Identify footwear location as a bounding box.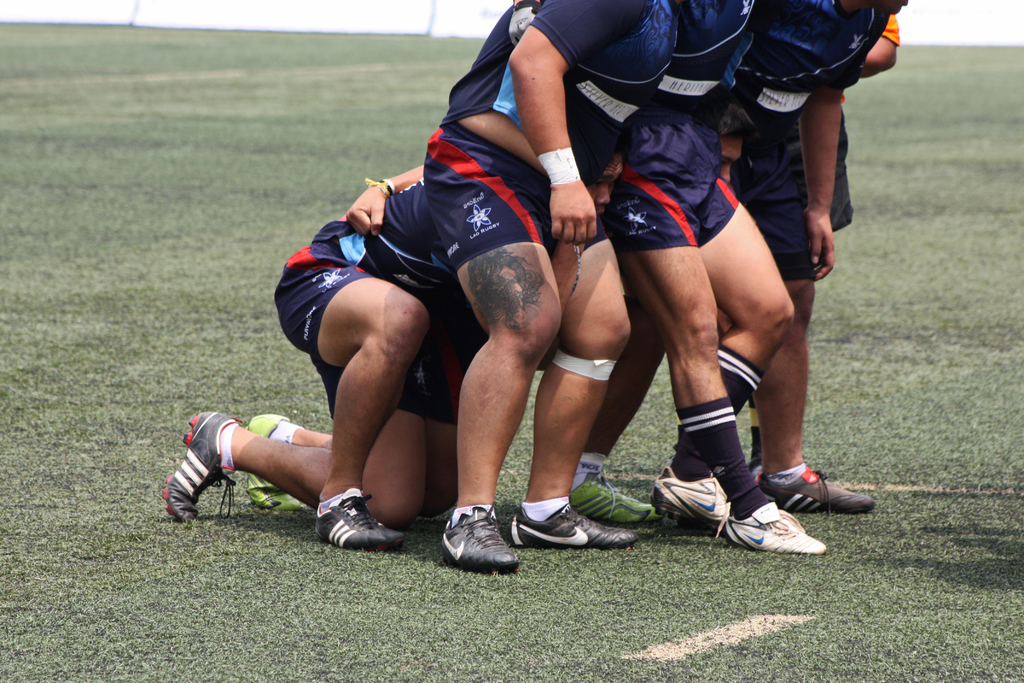
pyautogui.locateOnScreen(655, 472, 726, 530).
